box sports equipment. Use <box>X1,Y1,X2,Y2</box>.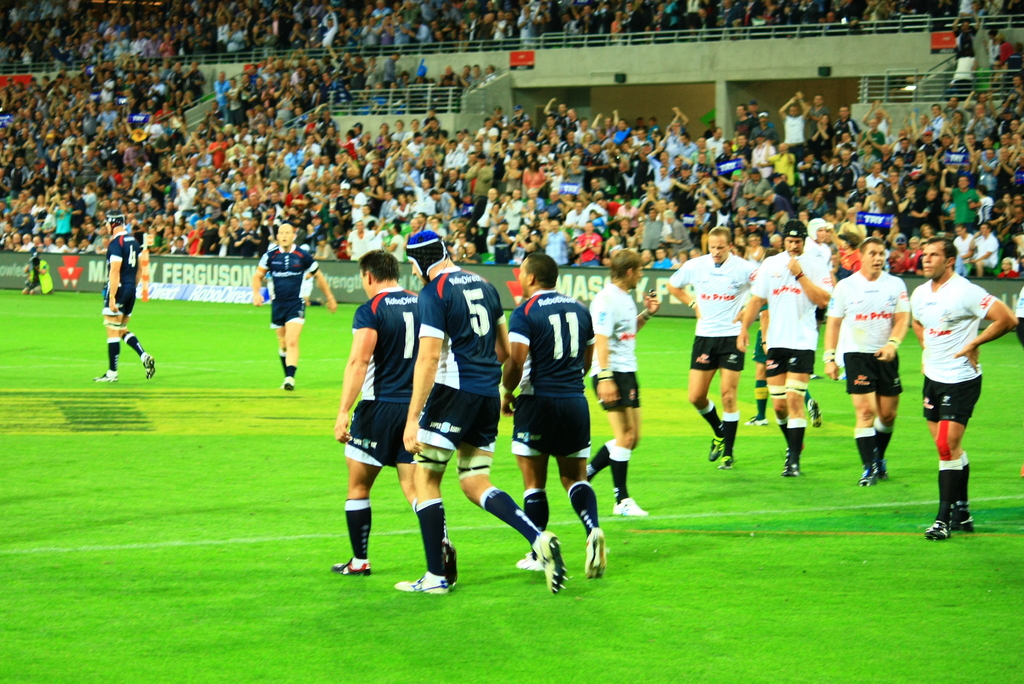
<box>952,510,975,532</box>.
